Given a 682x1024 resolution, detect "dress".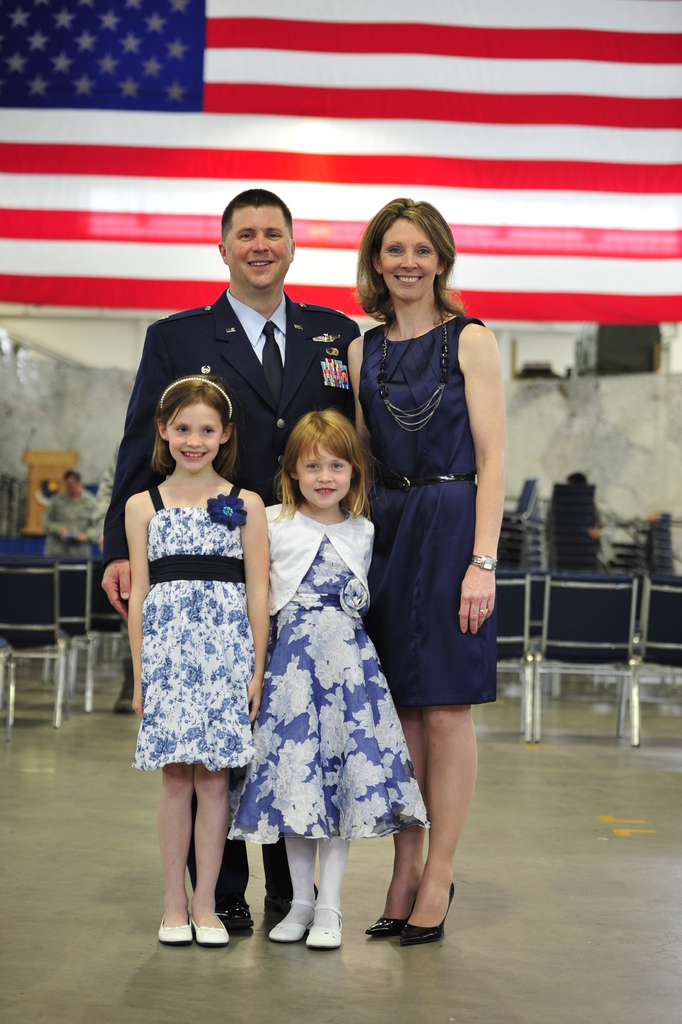
236:471:419:857.
